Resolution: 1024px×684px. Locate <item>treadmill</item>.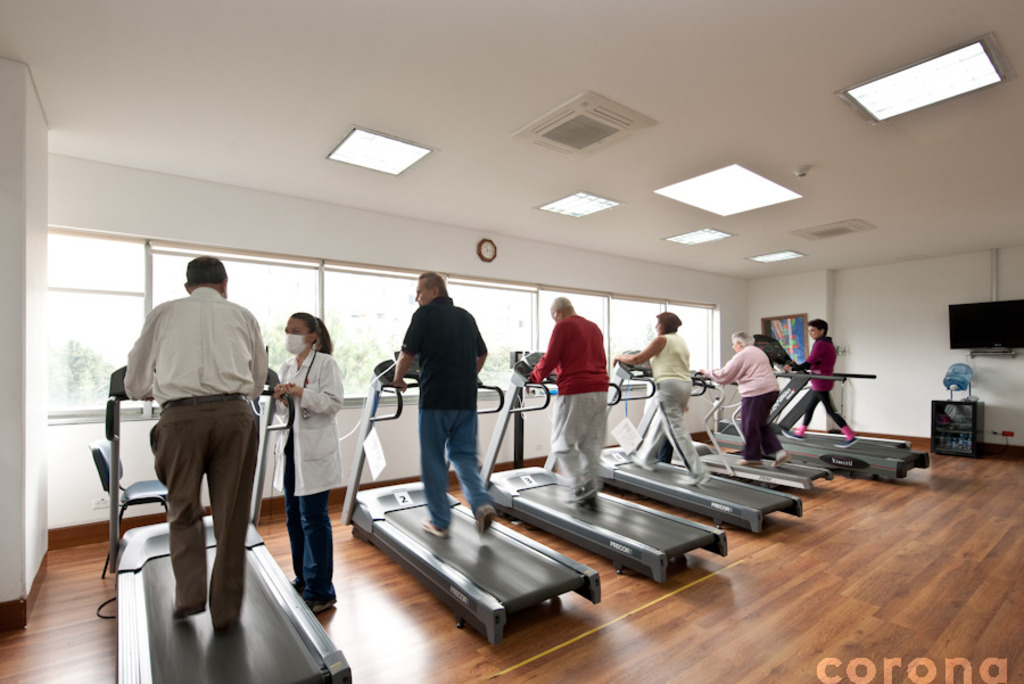
{"left": 480, "top": 346, "right": 726, "bottom": 584}.
